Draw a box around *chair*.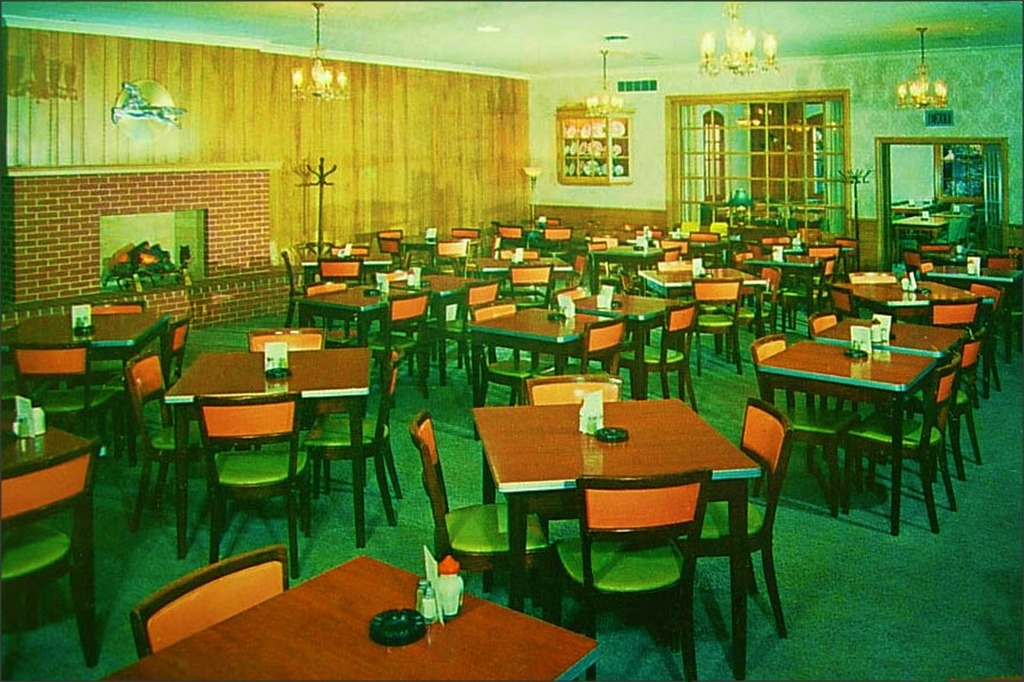
bbox=(109, 314, 189, 468).
